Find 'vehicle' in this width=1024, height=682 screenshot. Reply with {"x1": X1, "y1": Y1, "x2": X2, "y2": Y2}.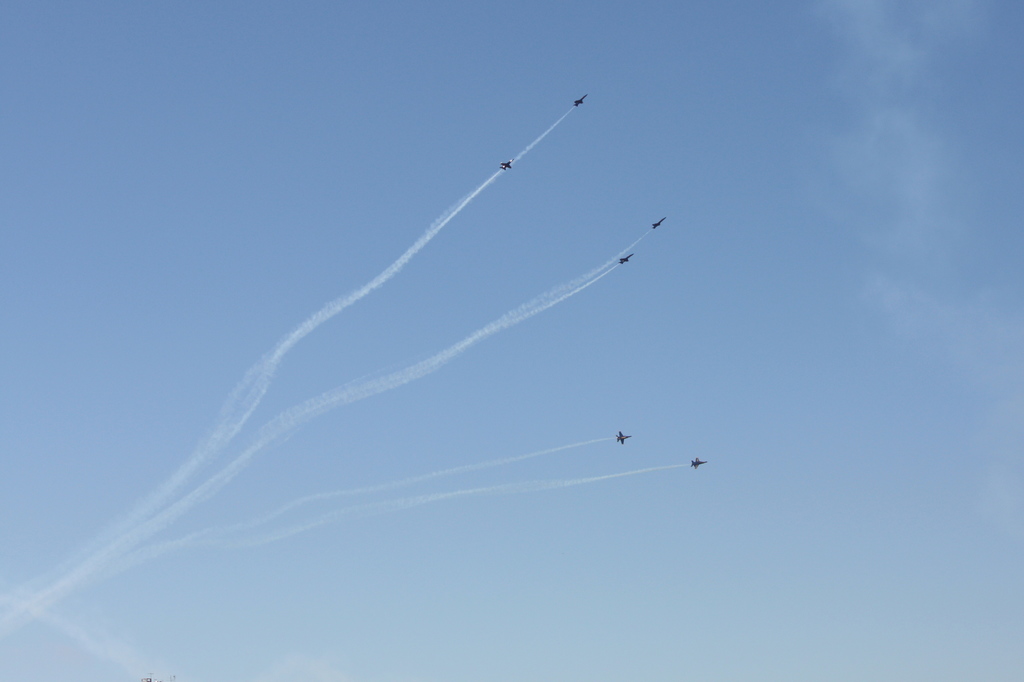
{"x1": 614, "y1": 426, "x2": 634, "y2": 448}.
